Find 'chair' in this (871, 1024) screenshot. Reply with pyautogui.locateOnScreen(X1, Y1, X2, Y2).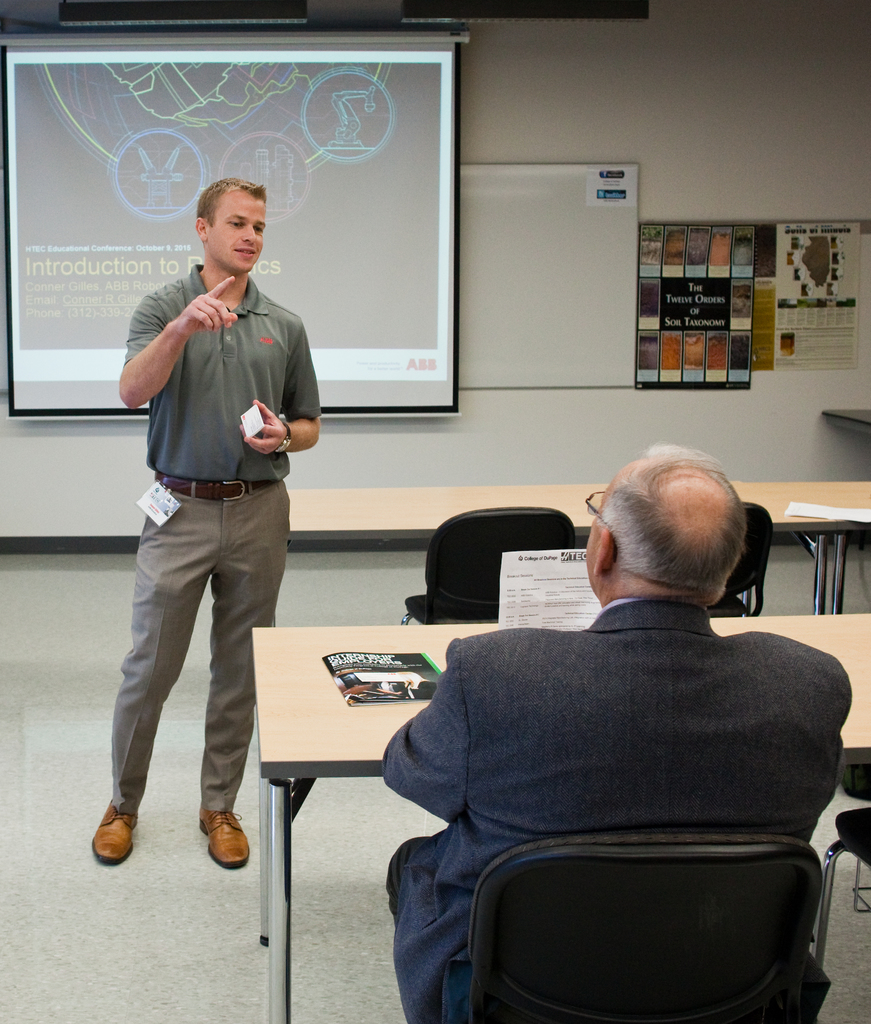
pyautogui.locateOnScreen(466, 813, 835, 1023).
